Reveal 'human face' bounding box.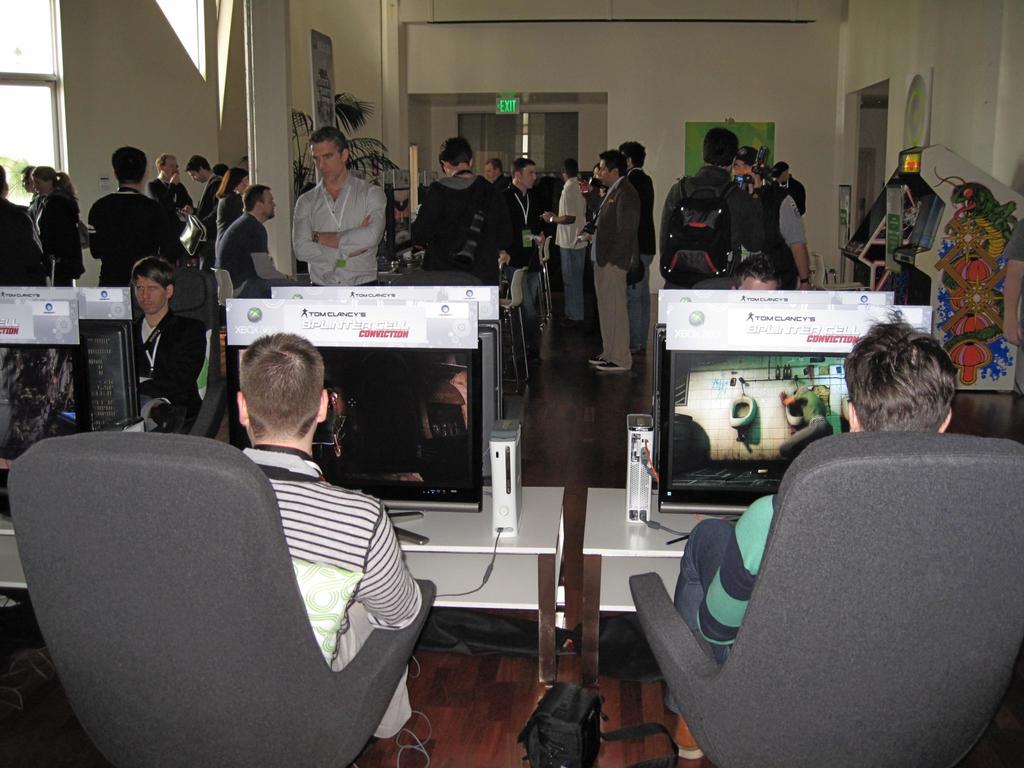
Revealed: <bbox>599, 159, 610, 183</bbox>.
